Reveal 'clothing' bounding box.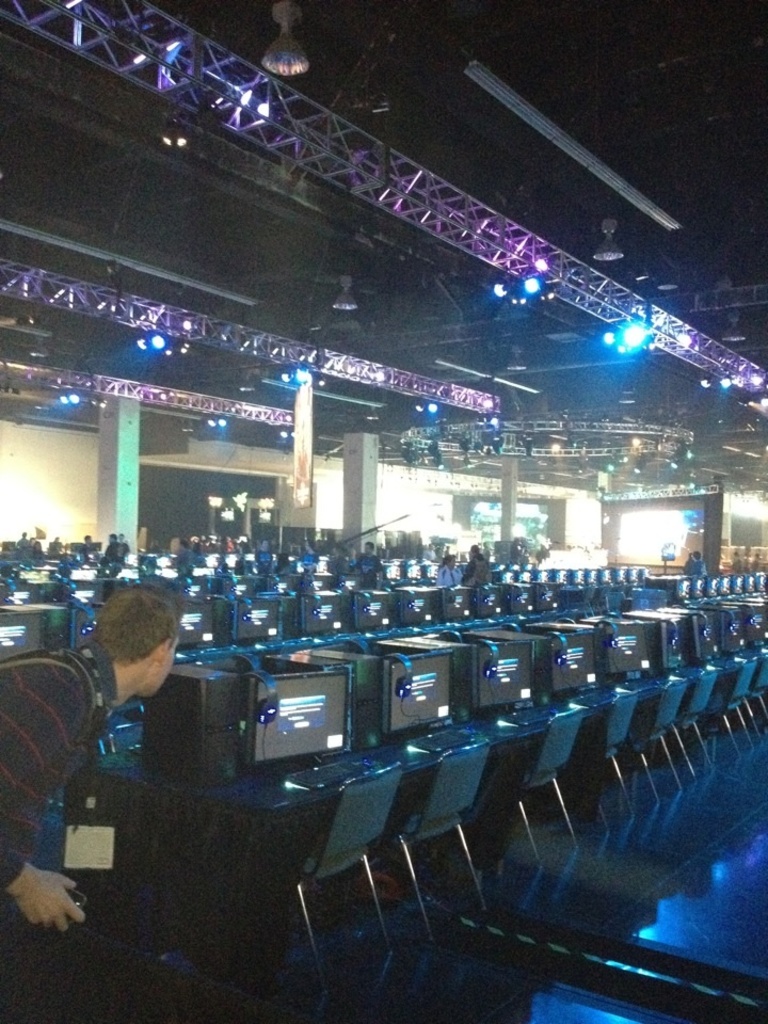
Revealed: {"left": 253, "top": 547, "right": 272, "bottom": 573}.
